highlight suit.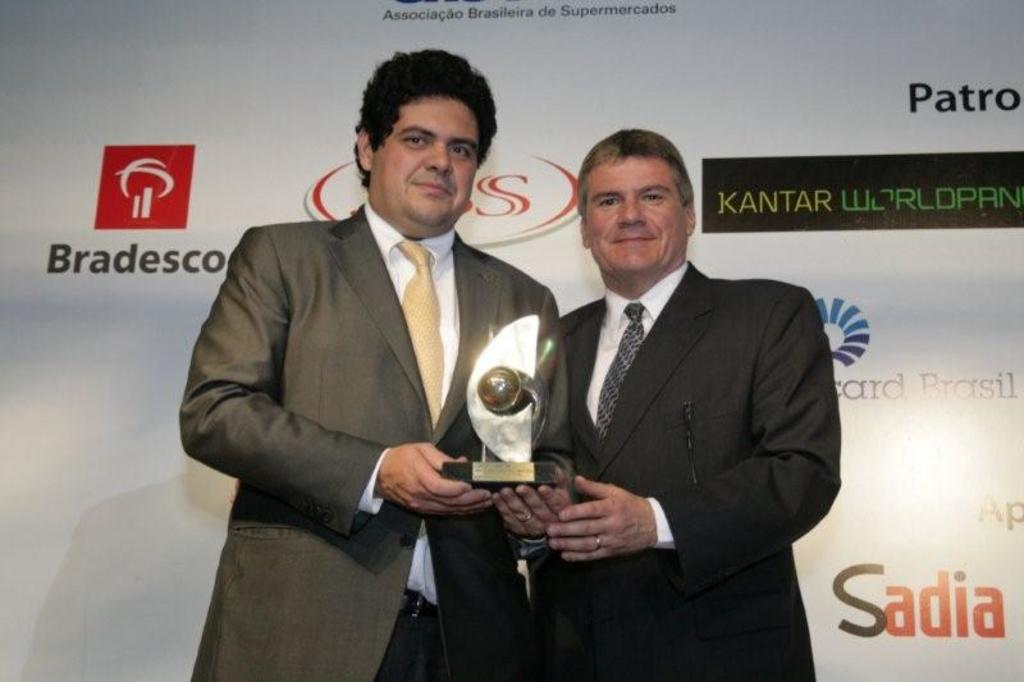
Highlighted region: bbox=[178, 200, 573, 681].
